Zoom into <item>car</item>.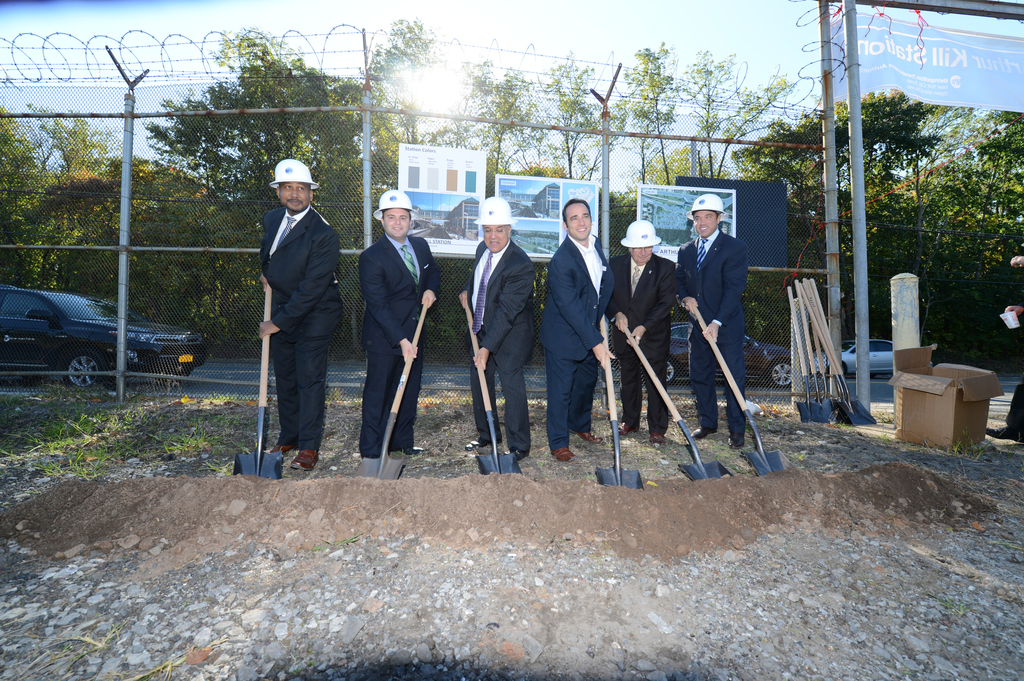
Zoom target: detection(1, 282, 212, 388).
